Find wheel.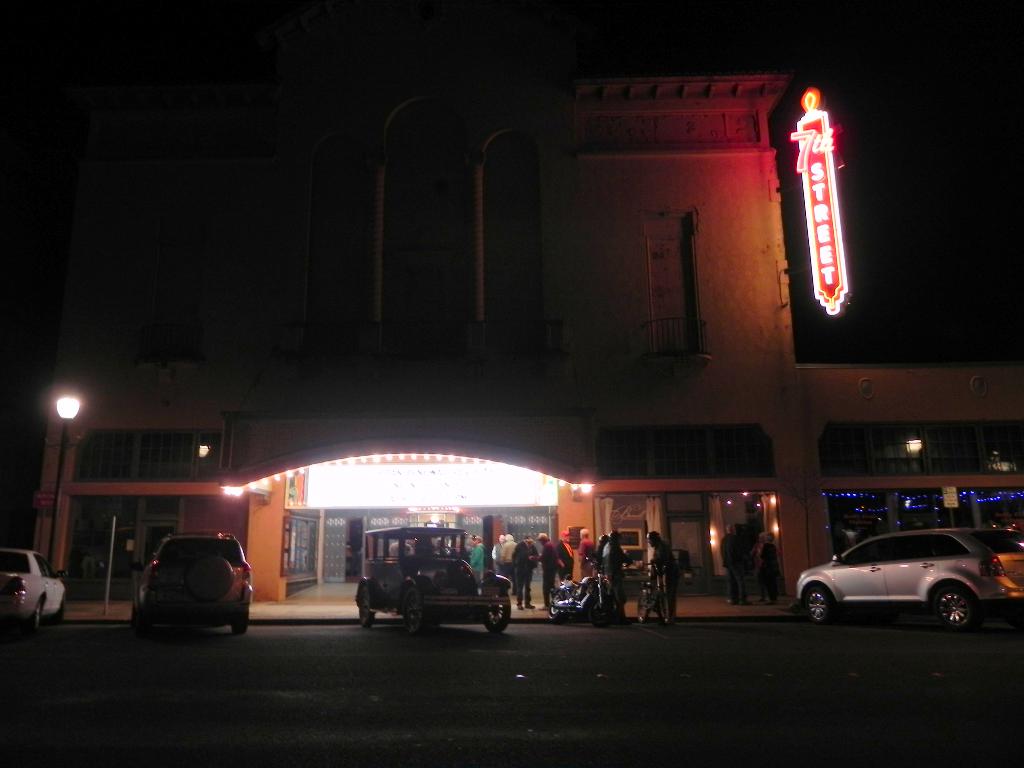
[left=431, top=545, right=450, bottom=554].
